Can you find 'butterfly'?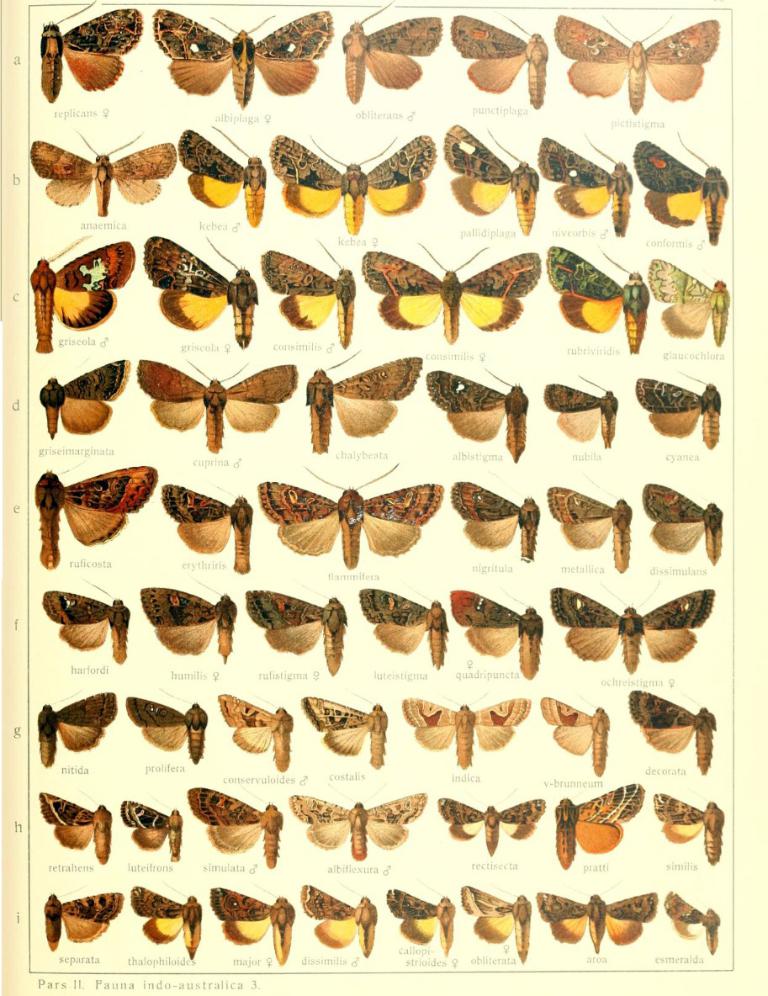
Yes, bounding box: x1=666 y1=889 x2=714 y2=947.
